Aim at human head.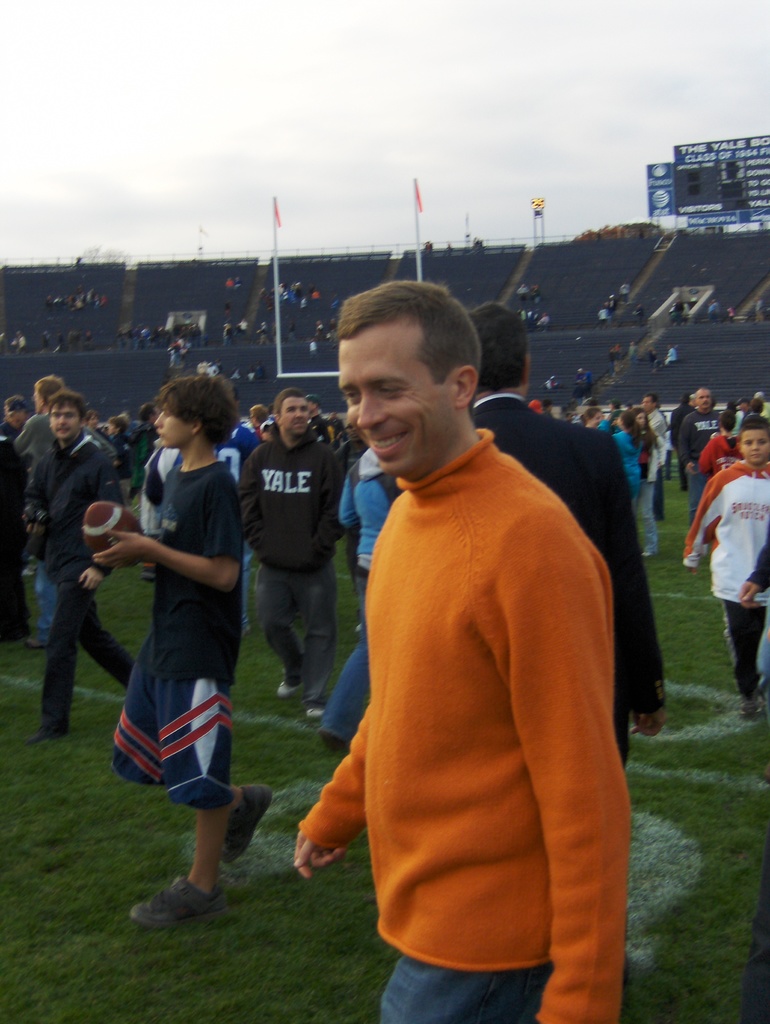
Aimed at BBox(465, 301, 534, 399).
